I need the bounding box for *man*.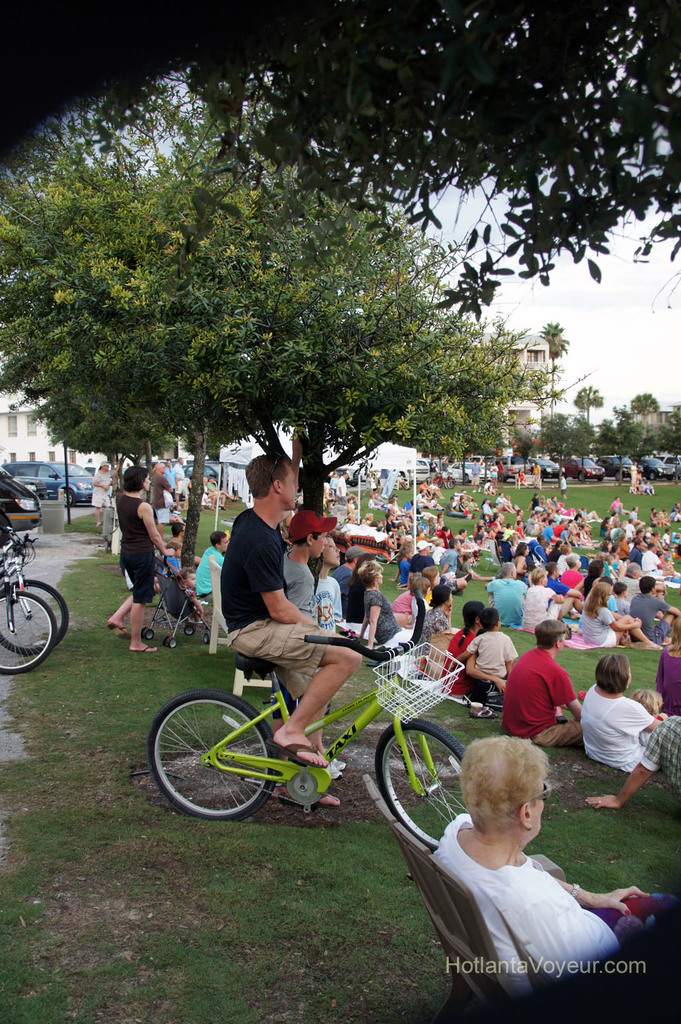
Here it is: [499,617,584,749].
